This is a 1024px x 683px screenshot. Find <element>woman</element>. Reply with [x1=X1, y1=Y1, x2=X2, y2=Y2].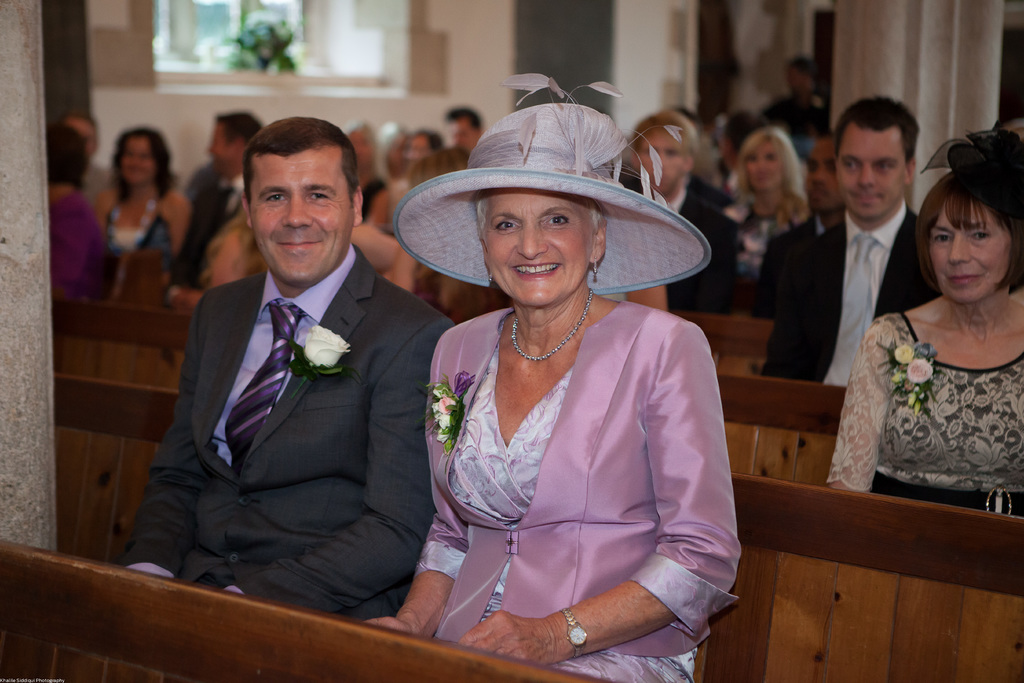
[x1=339, y1=119, x2=380, y2=203].
